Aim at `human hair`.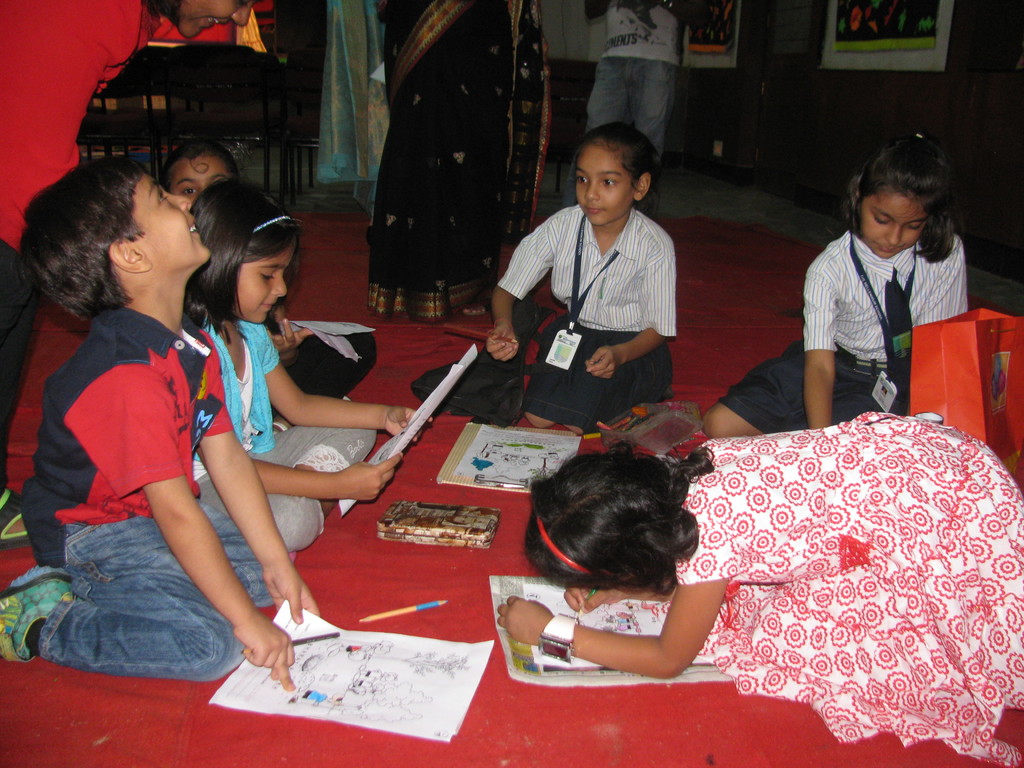
Aimed at select_region(18, 152, 150, 325).
